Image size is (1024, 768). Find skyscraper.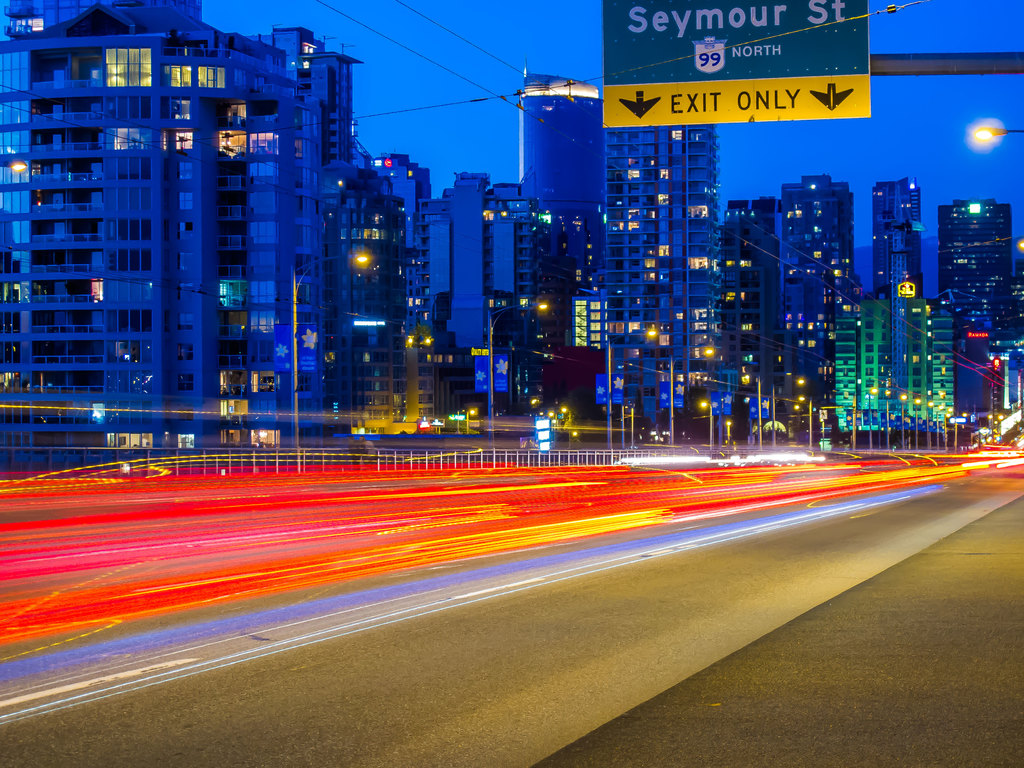
[414,165,528,370].
